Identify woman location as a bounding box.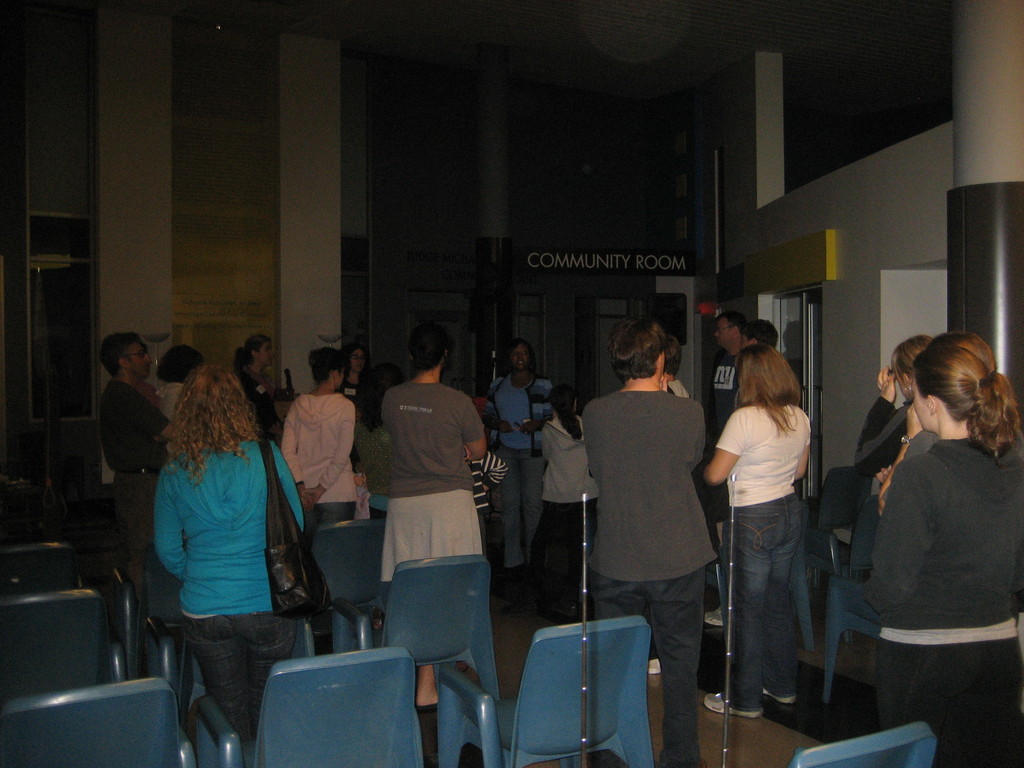
BBox(232, 333, 277, 420).
